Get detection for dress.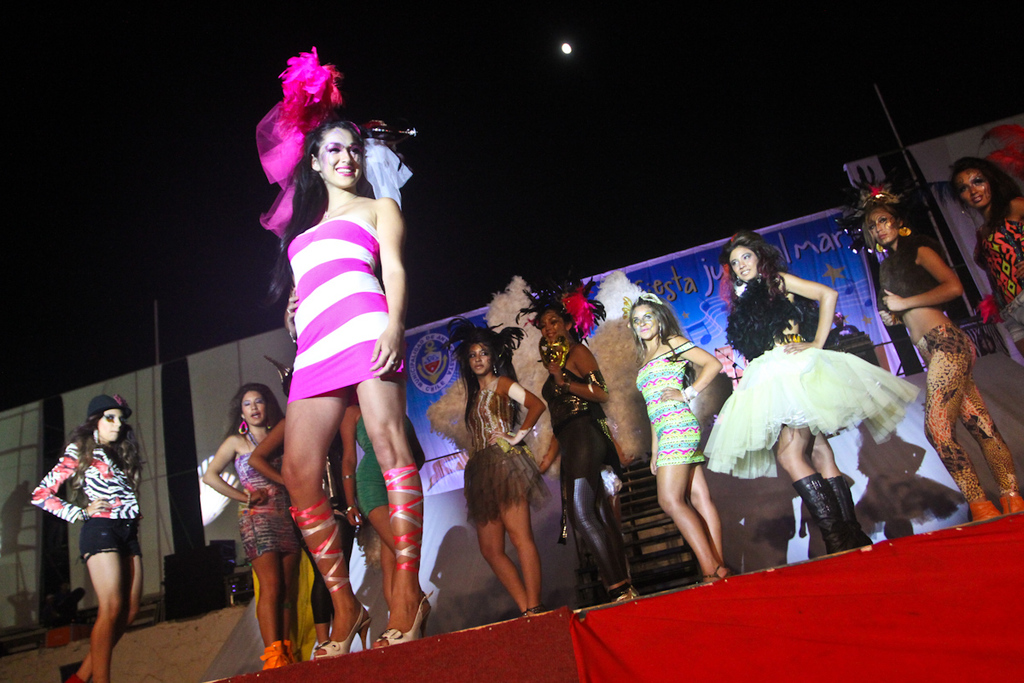
Detection: (705,279,916,477).
